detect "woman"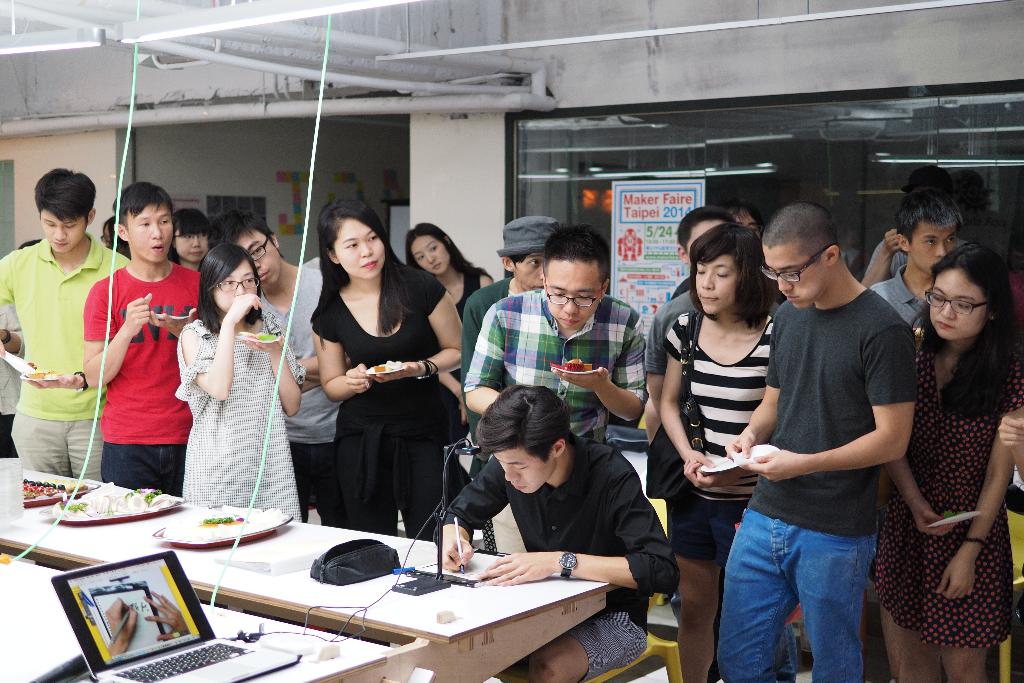
box=[403, 229, 504, 497]
